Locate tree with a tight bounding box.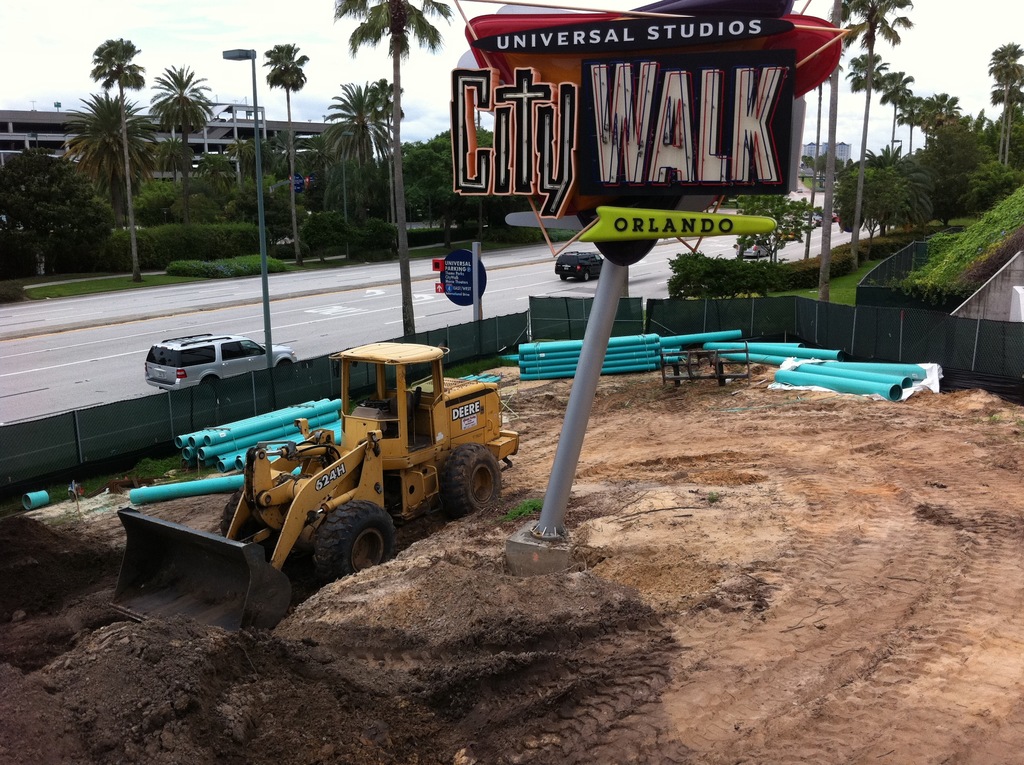
<region>876, 65, 910, 161</region>.
